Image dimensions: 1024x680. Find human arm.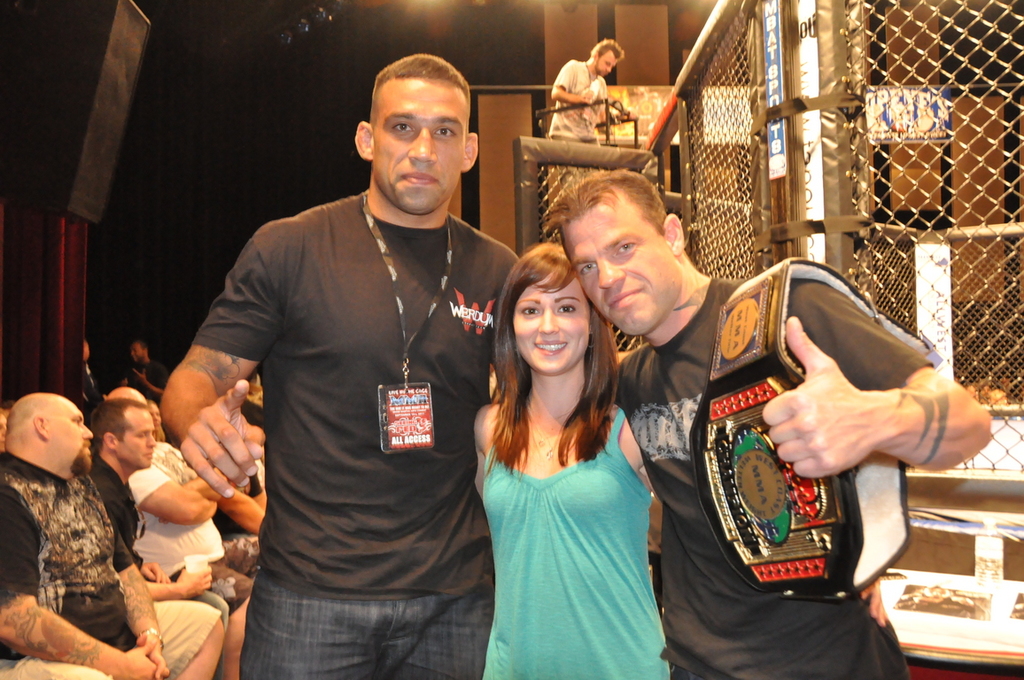
{"left": 223, "top": 476, "right": 283, "bottom": 536}.
